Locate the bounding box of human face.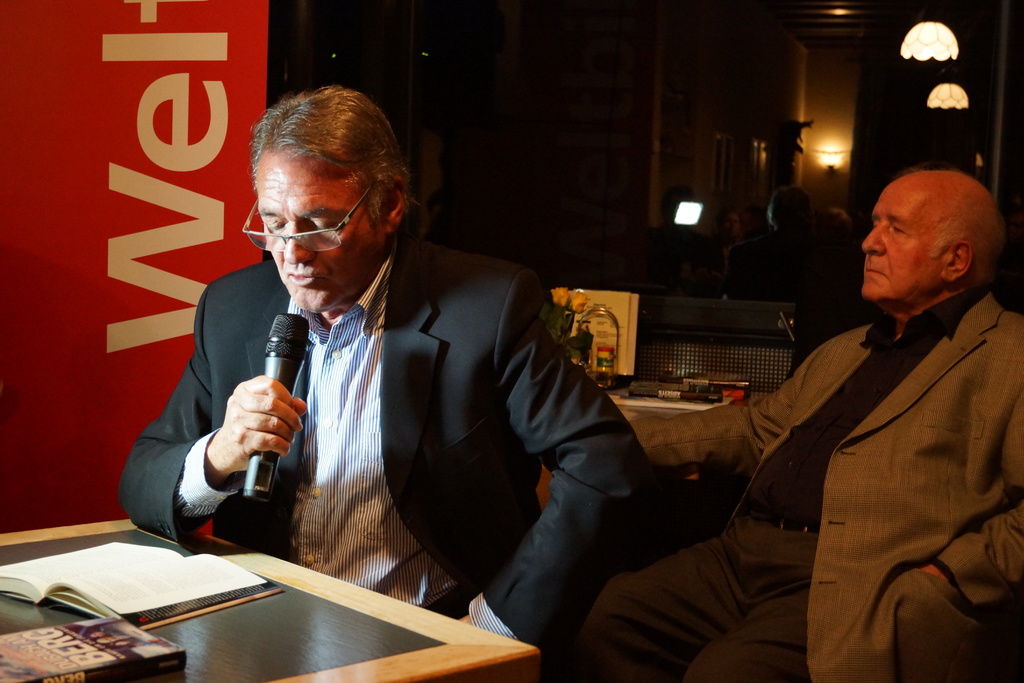
Bounding box: <bbox>257, 146, 386, 317</bbox>.
